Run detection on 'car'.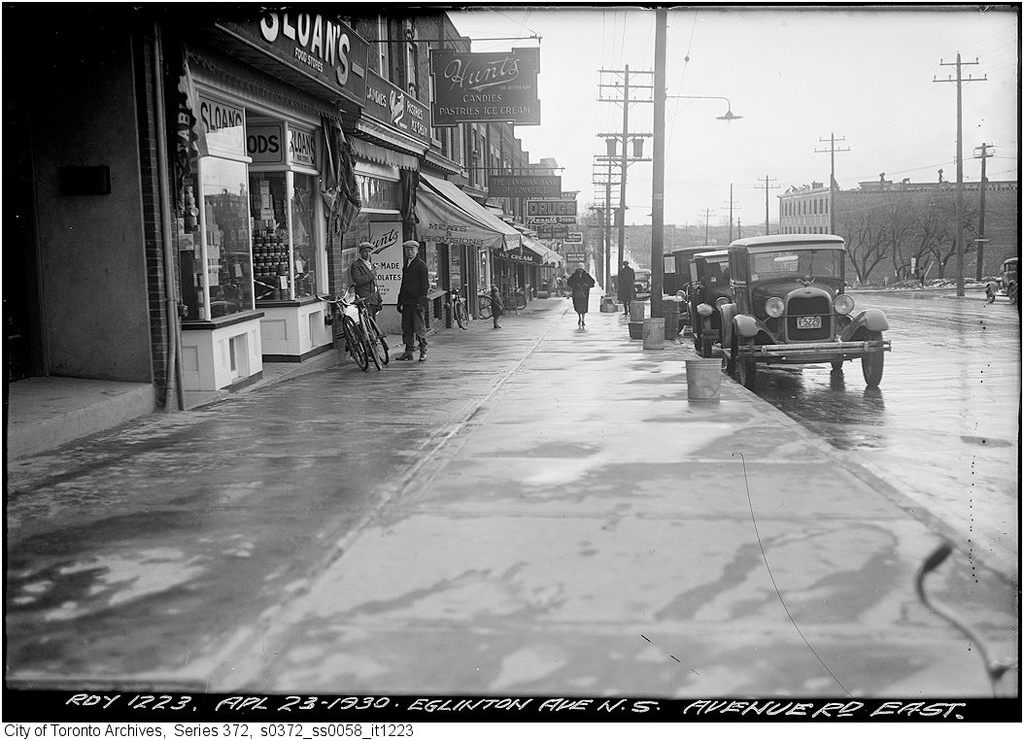
Result: x1=988 y1=255 x2=1023 y2=304.
